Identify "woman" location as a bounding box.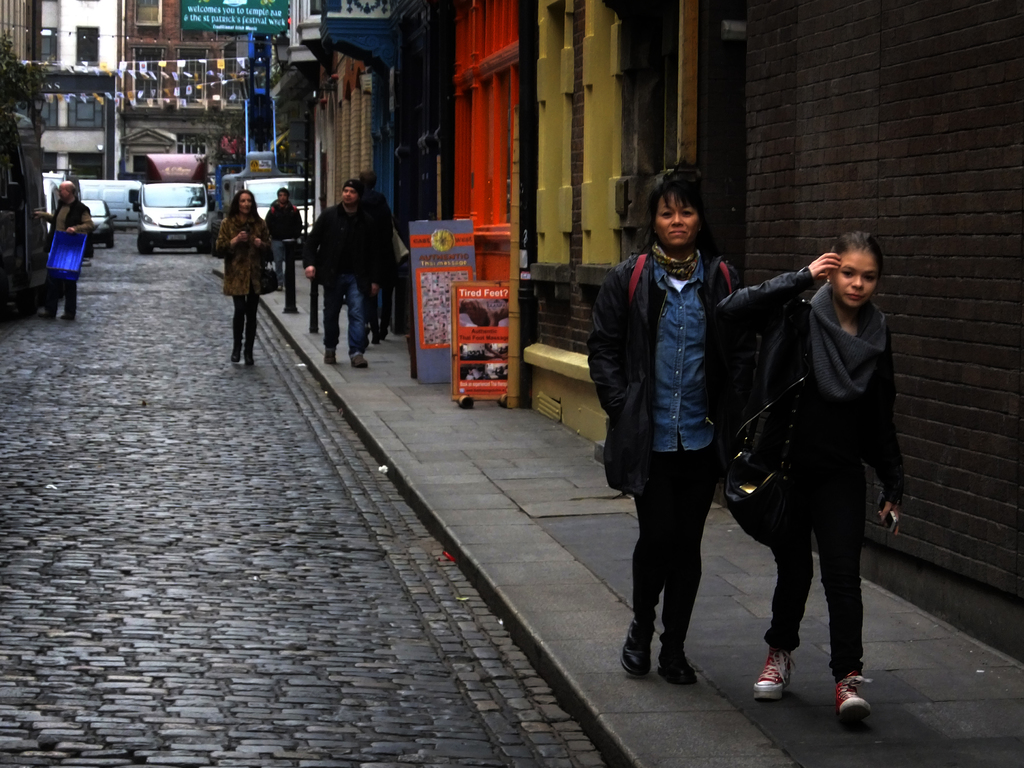
bbox=[590, 141, 758, 678].
